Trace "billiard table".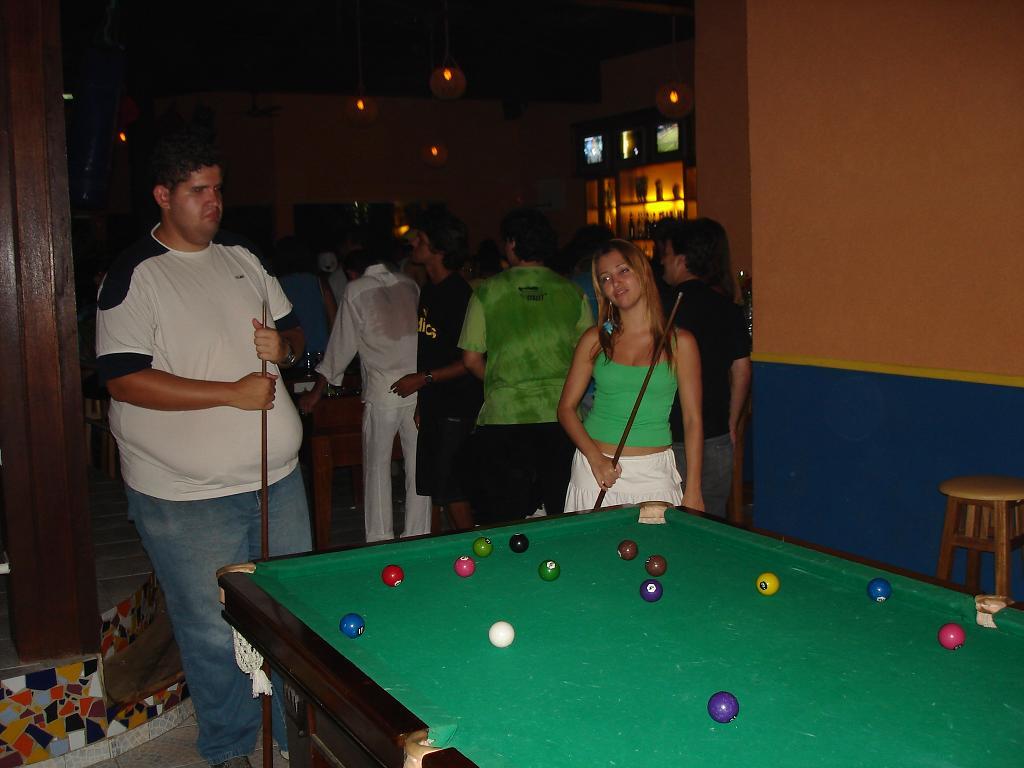
Traced to <bbox>218, 499, 1023, 767</bbox>.
